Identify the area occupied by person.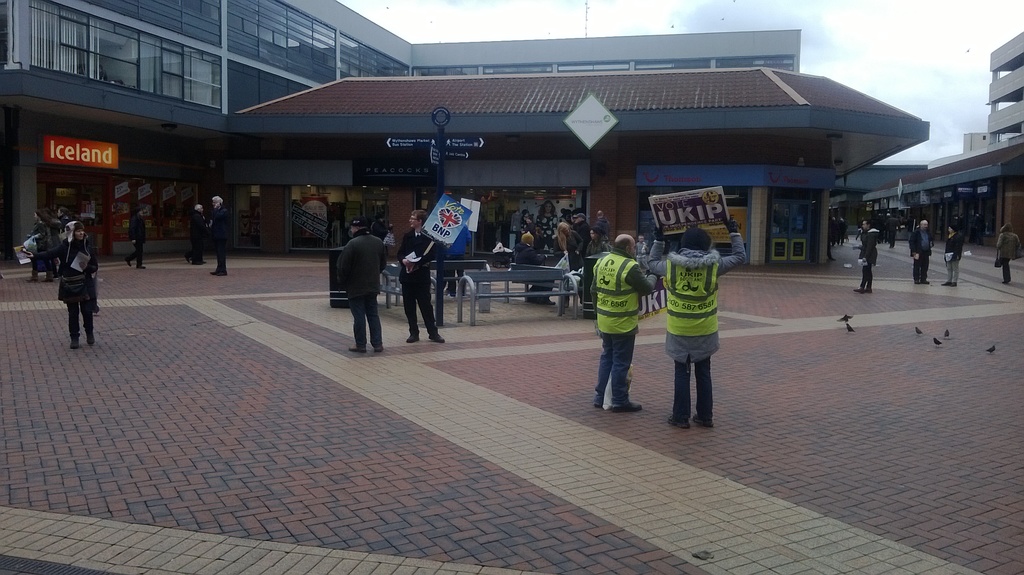
Area: <bbox>124, 205, 148, 270</bbox>.
